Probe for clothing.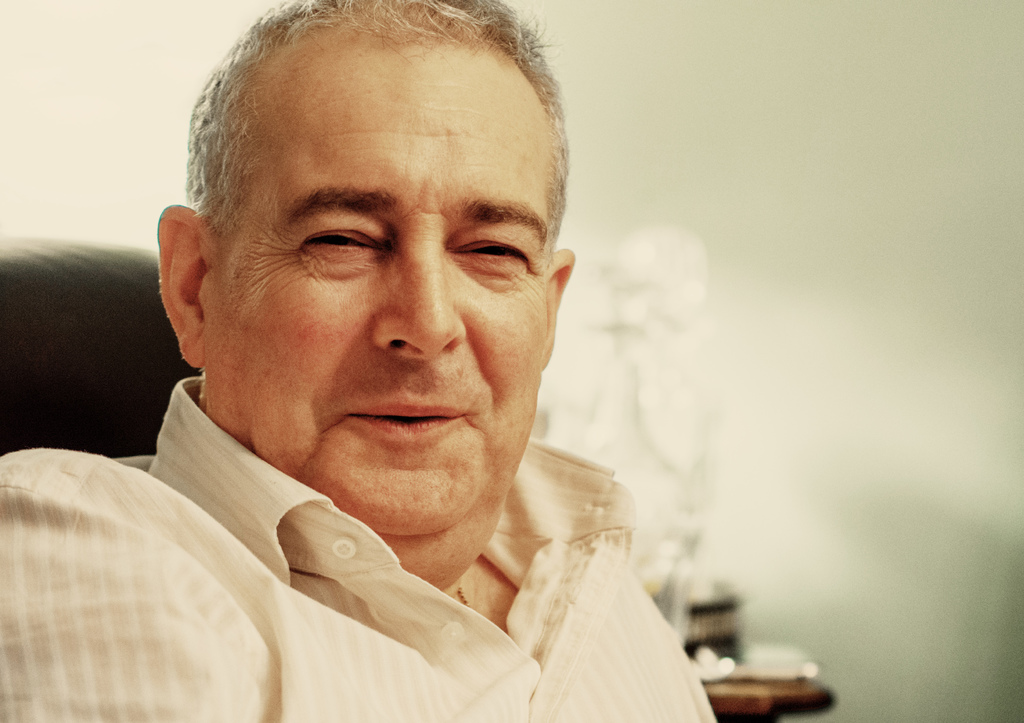
Probe result: locate(0, 393, 739, 702).
